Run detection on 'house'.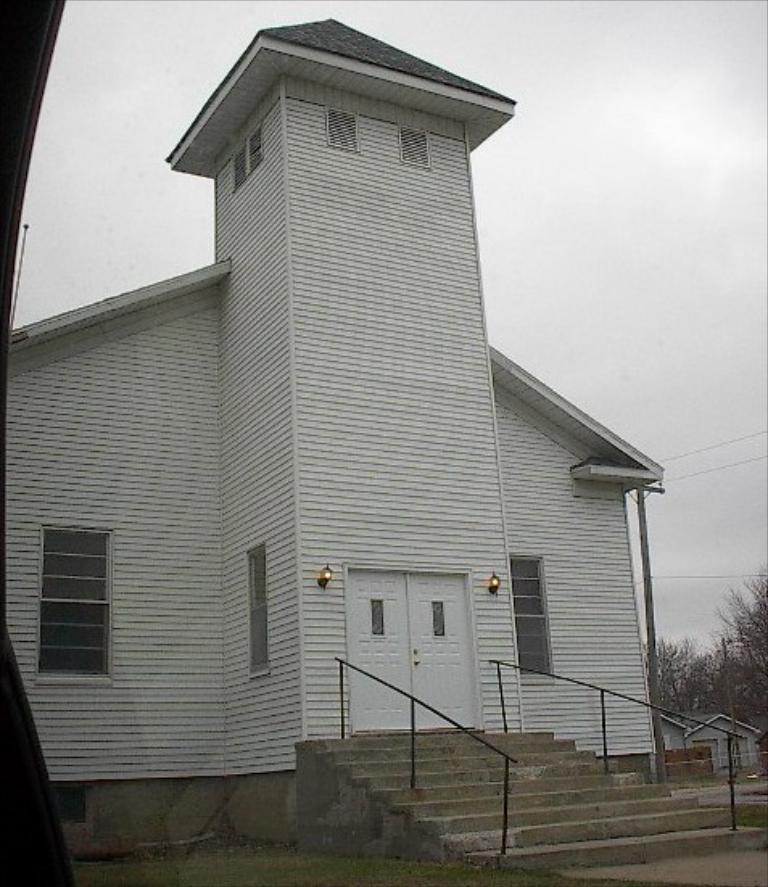
Result: <region>668, 705, 766, 787</region>.
